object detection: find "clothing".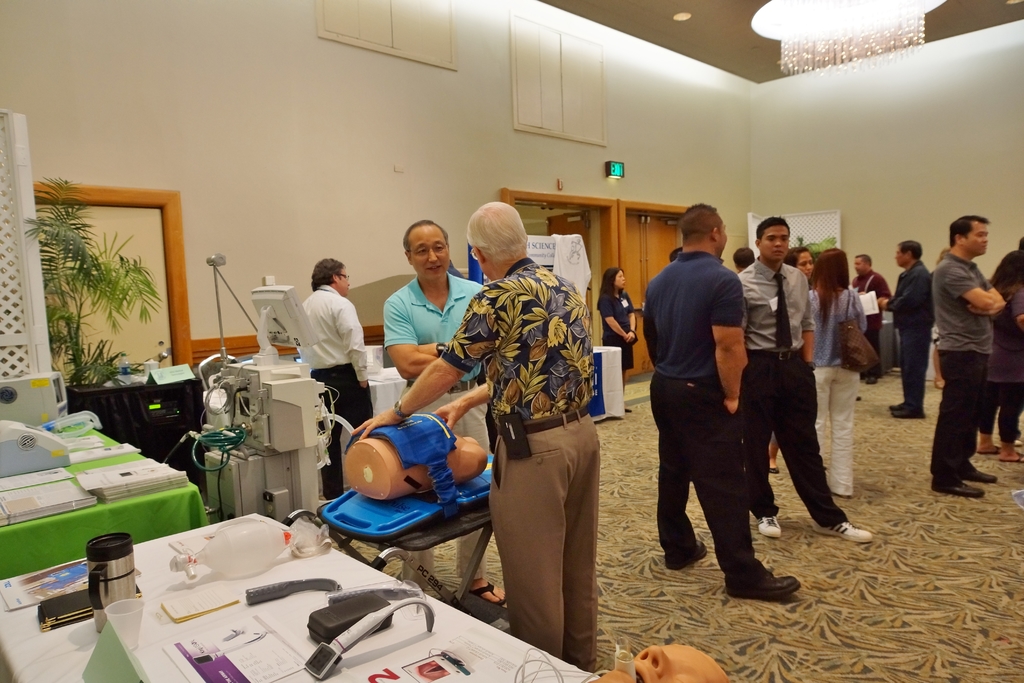
{"left": 307, "top": 287, "right": 378, "bottom": 502}.
